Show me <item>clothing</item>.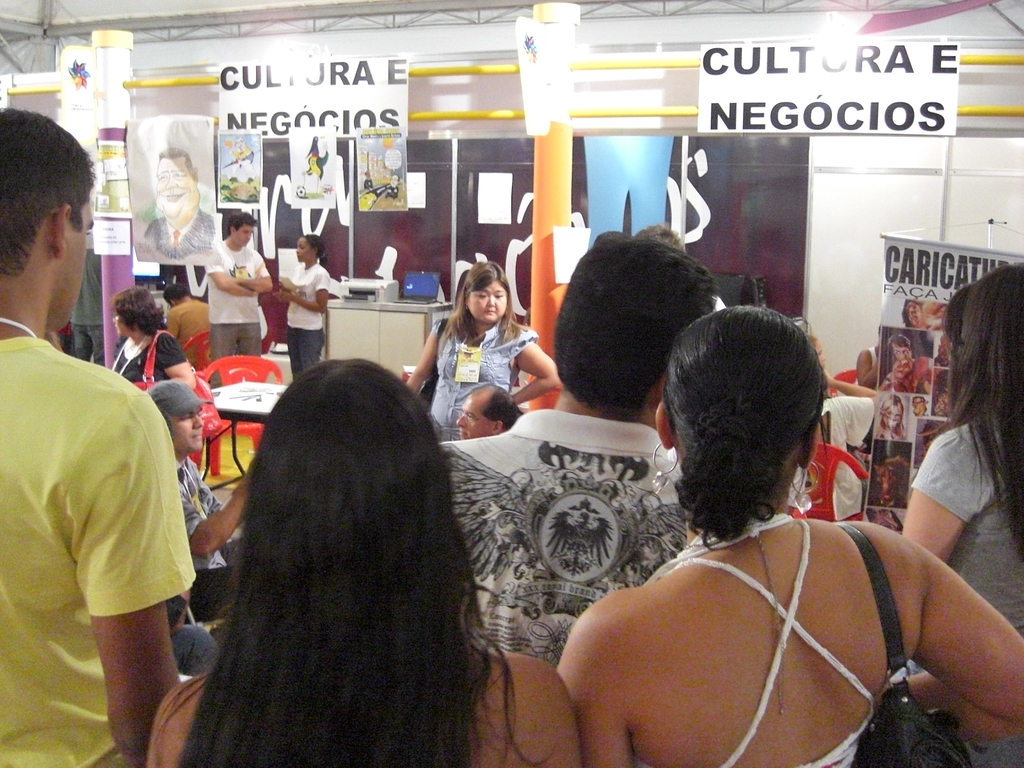
<item>clothing</item> is here: <region>636, 509, 880, 767</region>.
